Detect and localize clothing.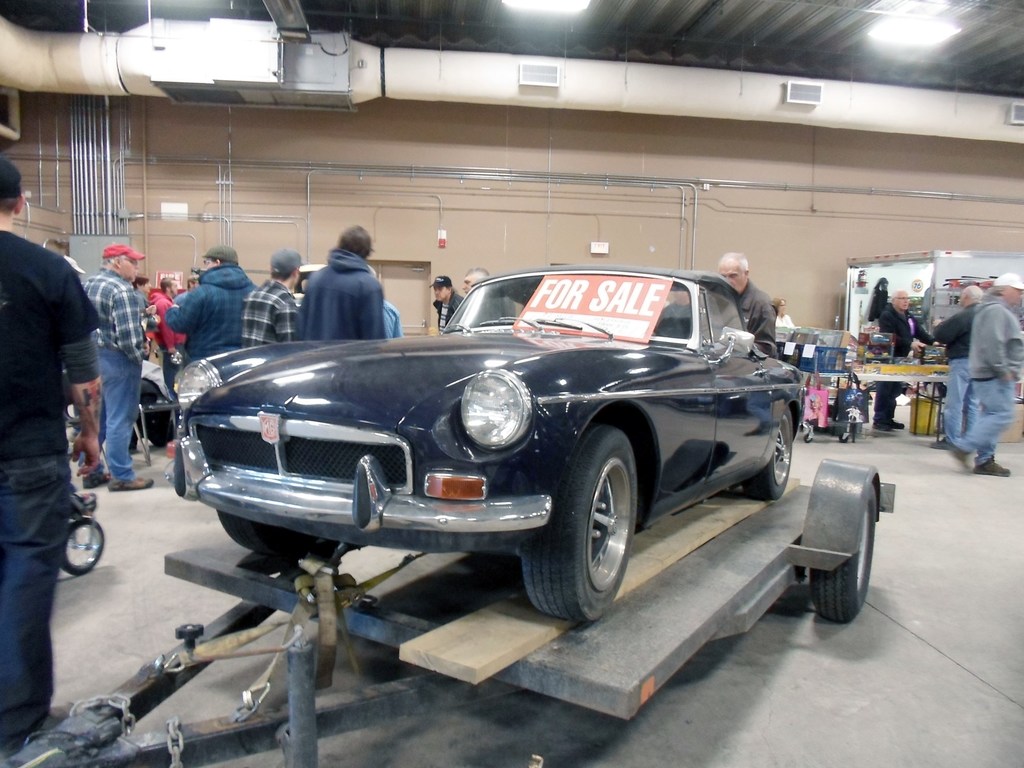
Localized at <bbox>731, 278, 778, 361</bbox>.
